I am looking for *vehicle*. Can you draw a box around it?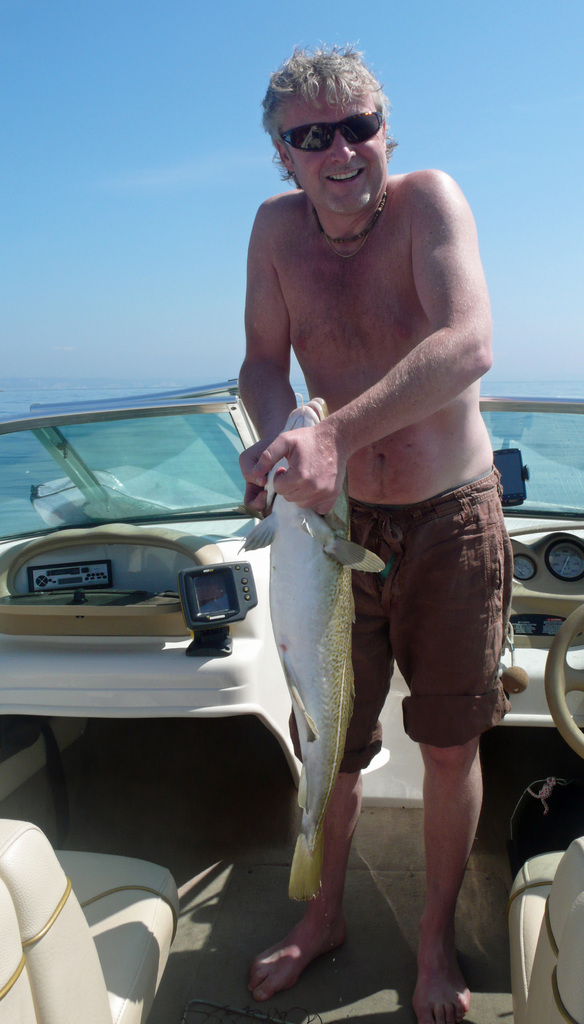
Sure, the bounding box is (0, 383, 583, 1023).
